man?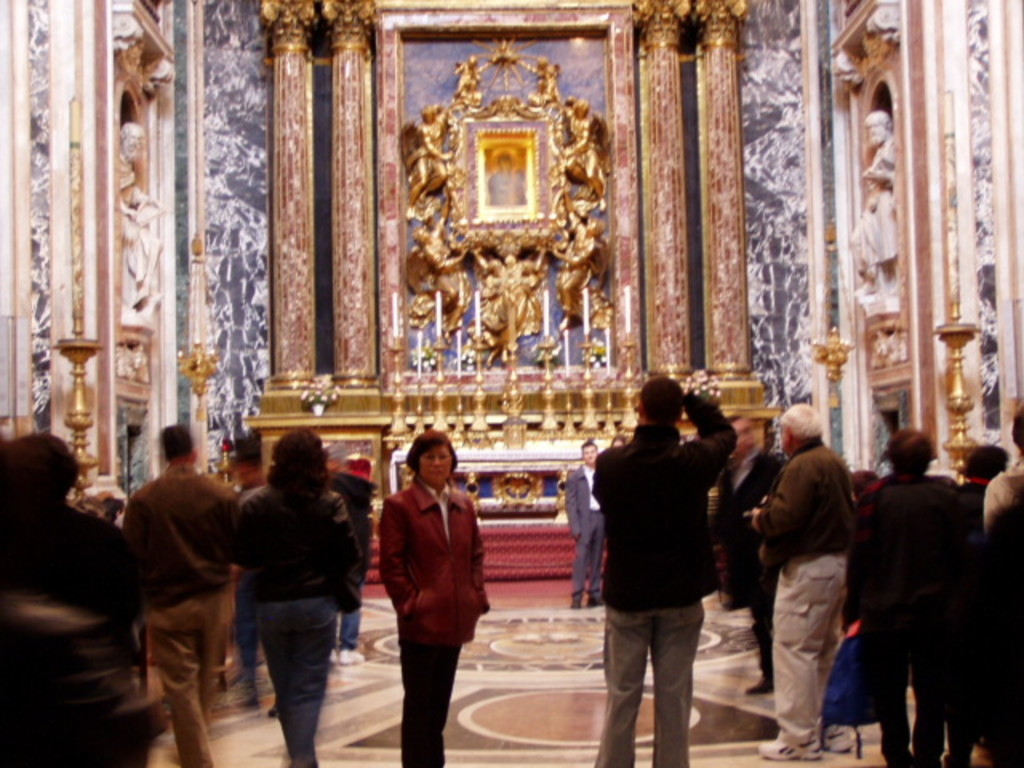
bbox(750, 400, 856, 766)
